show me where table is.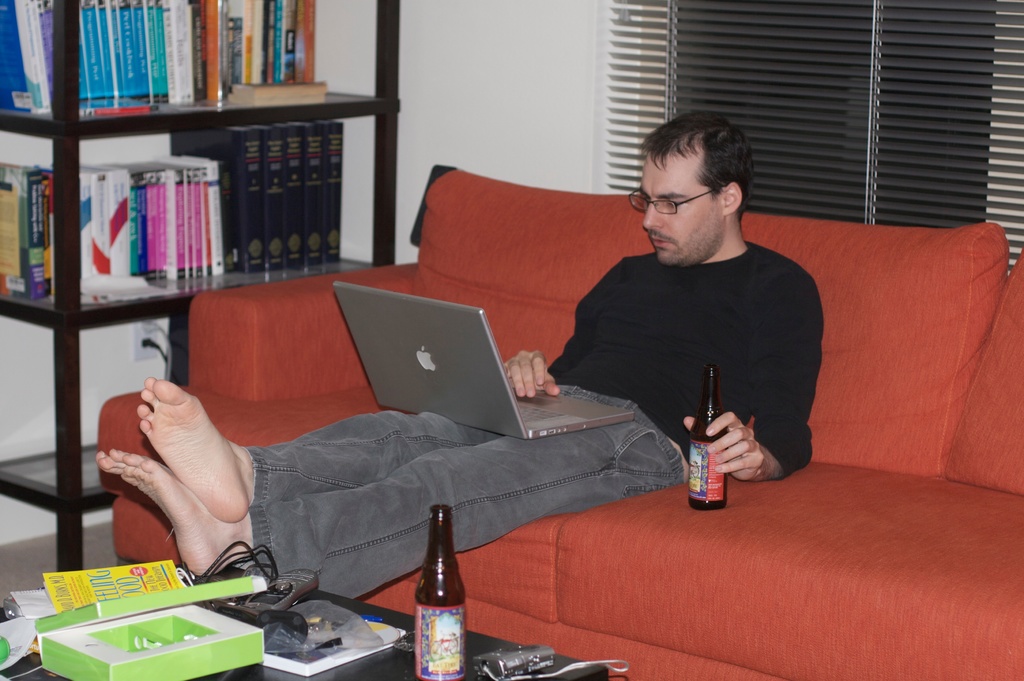
table is at box=[12, 575, 620, 680].
